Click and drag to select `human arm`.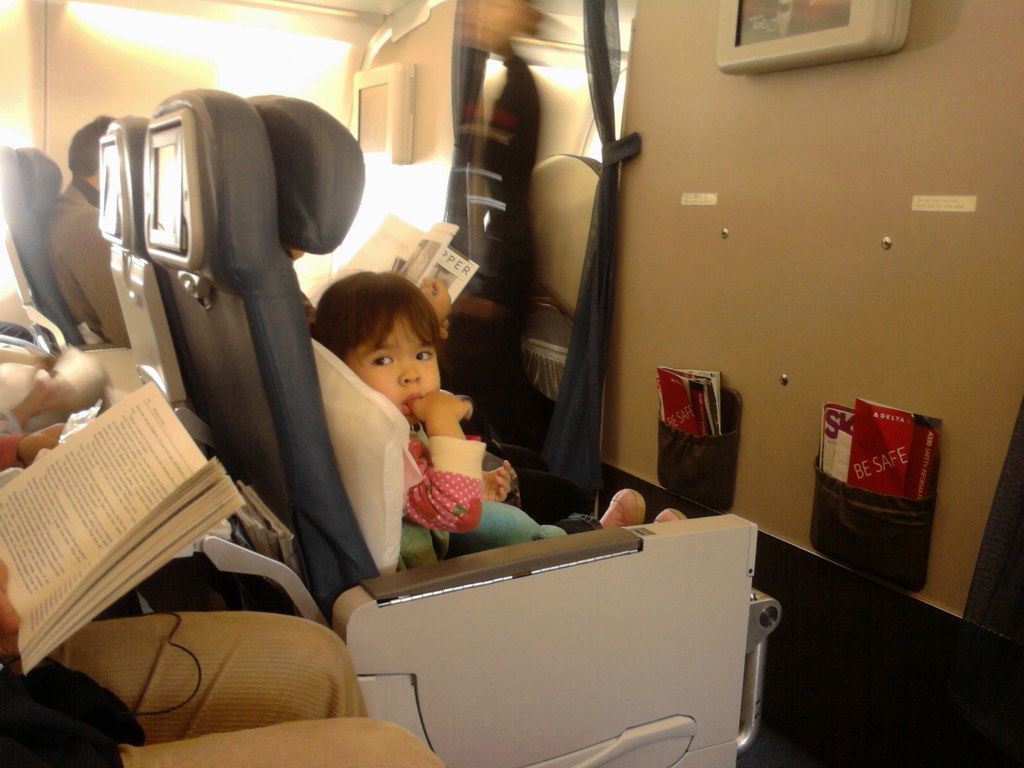
Selection: {"left": 478, "top": 446, "right": 510, "bottom": 503}.
